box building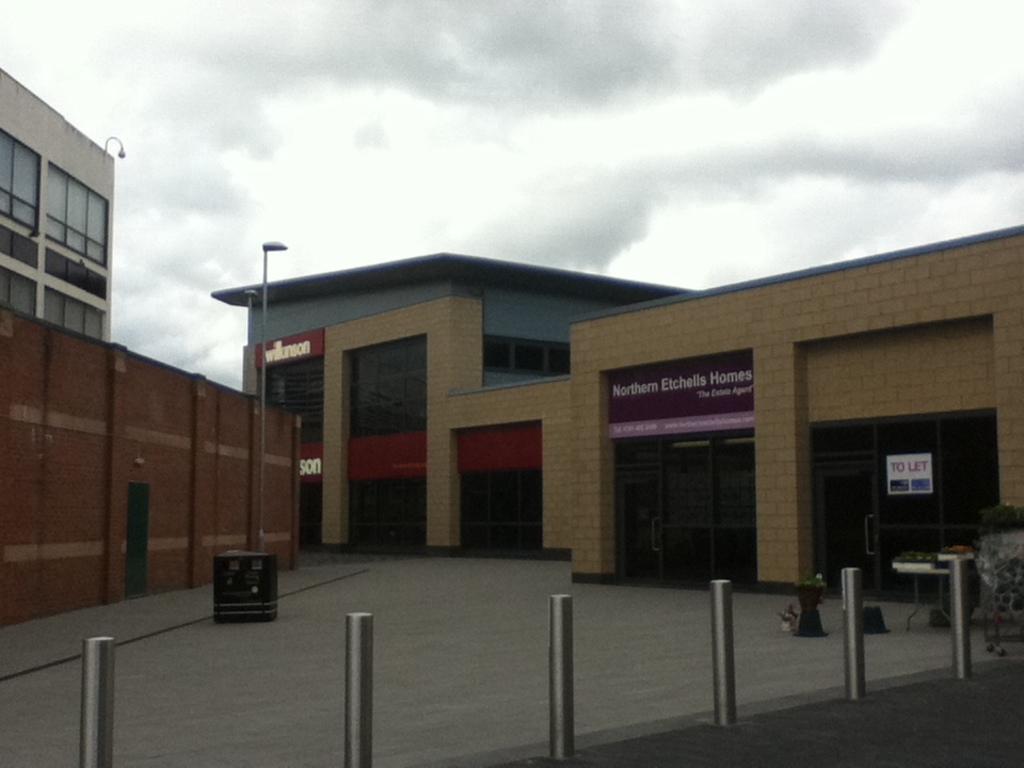
<box>208,228,1023,621</box>
